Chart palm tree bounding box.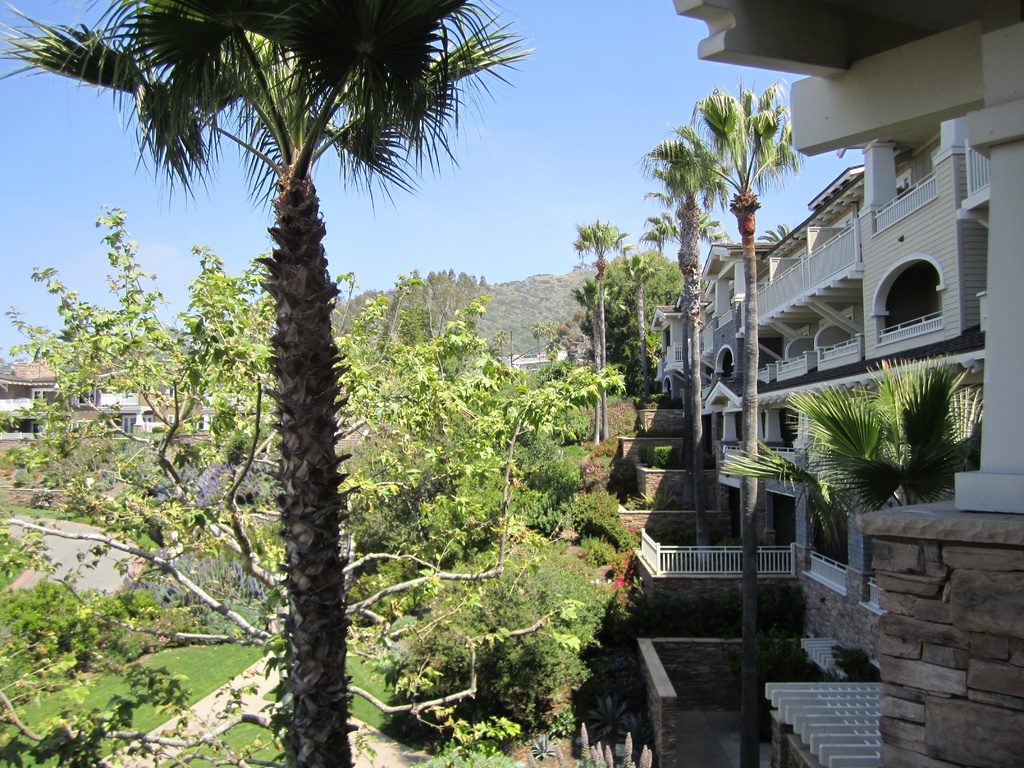
Charted: left=650, top=204, right=711, bottom=508.
